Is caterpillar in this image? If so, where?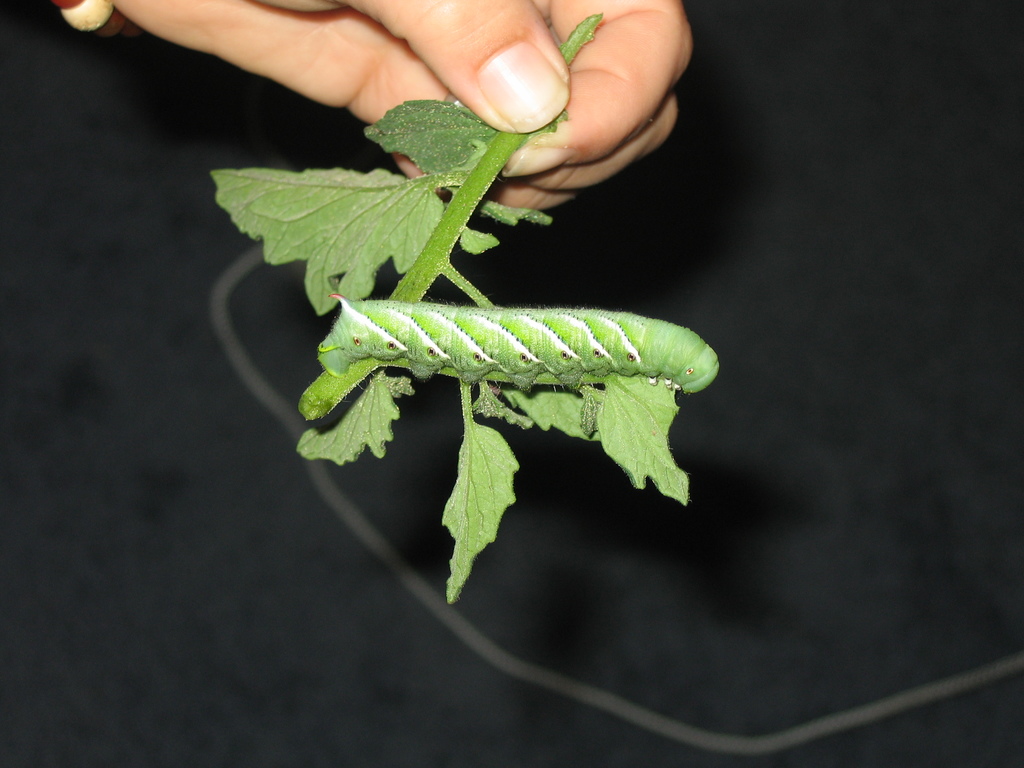
Yes, at x1=315, y1=291, x2=718, y2=393.
